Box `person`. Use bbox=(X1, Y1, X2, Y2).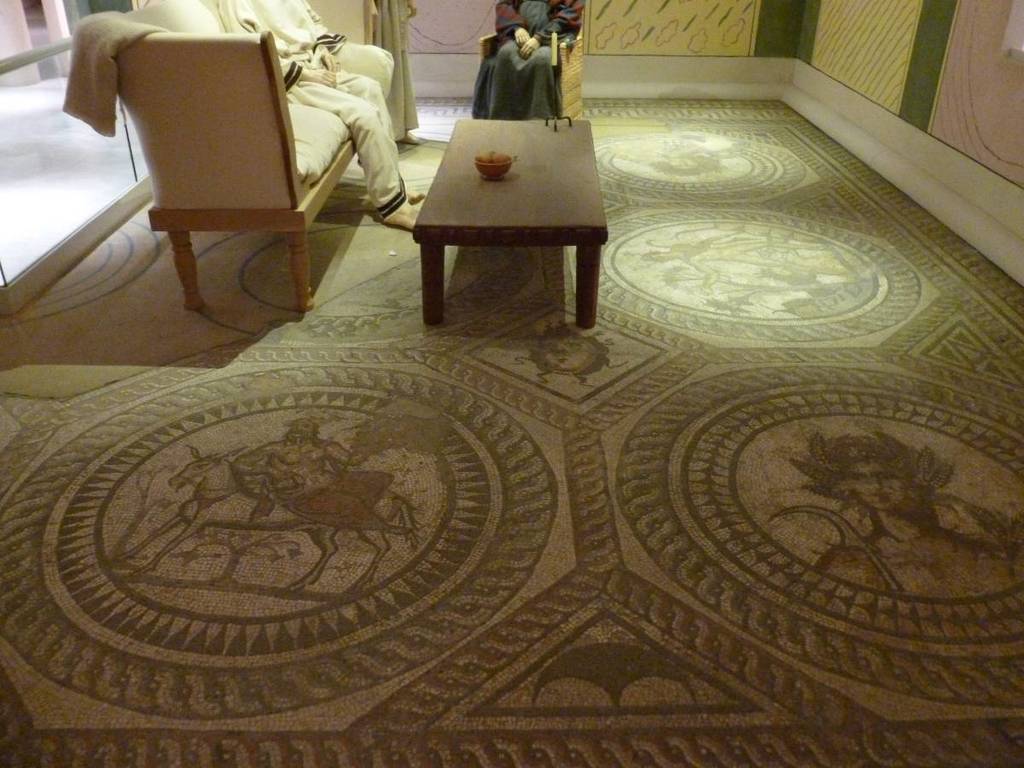
bbox=(218, 0, 421, 222).
